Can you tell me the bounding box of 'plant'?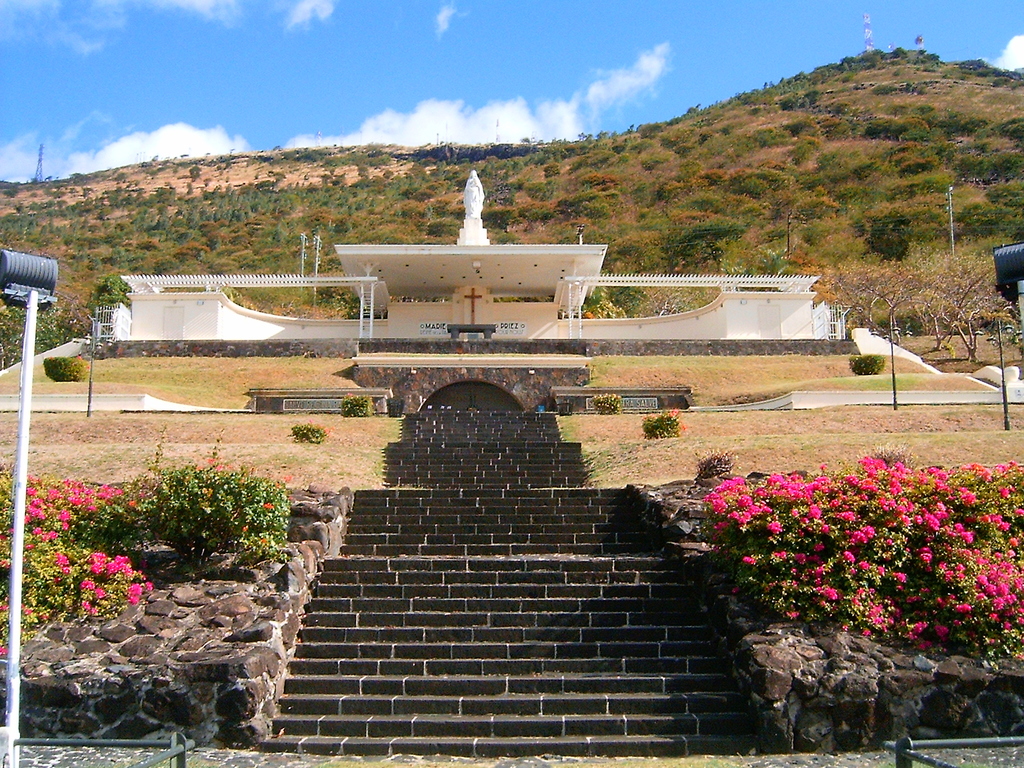
844 351 884 376.
